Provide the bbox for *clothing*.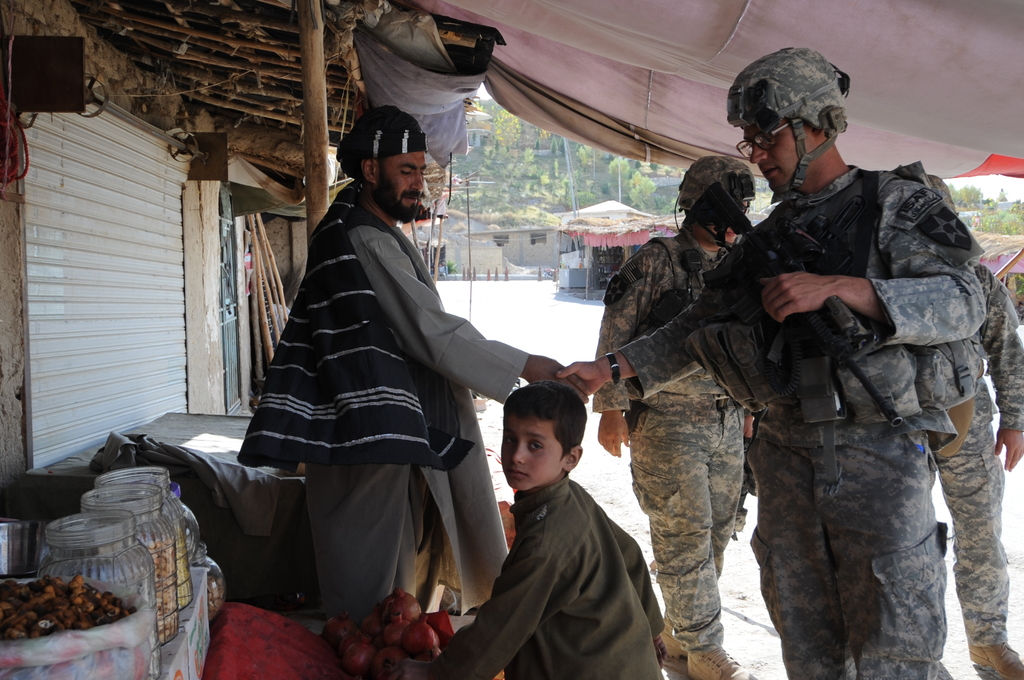
91,429,306,543.
